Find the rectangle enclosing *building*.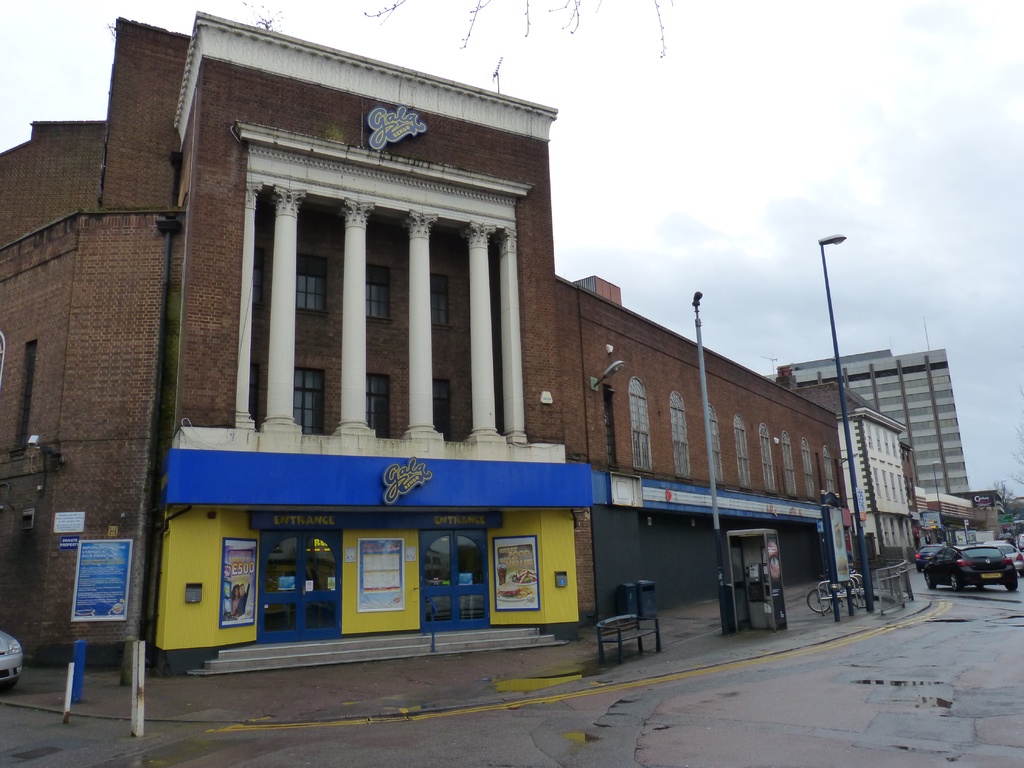
x1=776, y1=367, x2=922, y2=564.
